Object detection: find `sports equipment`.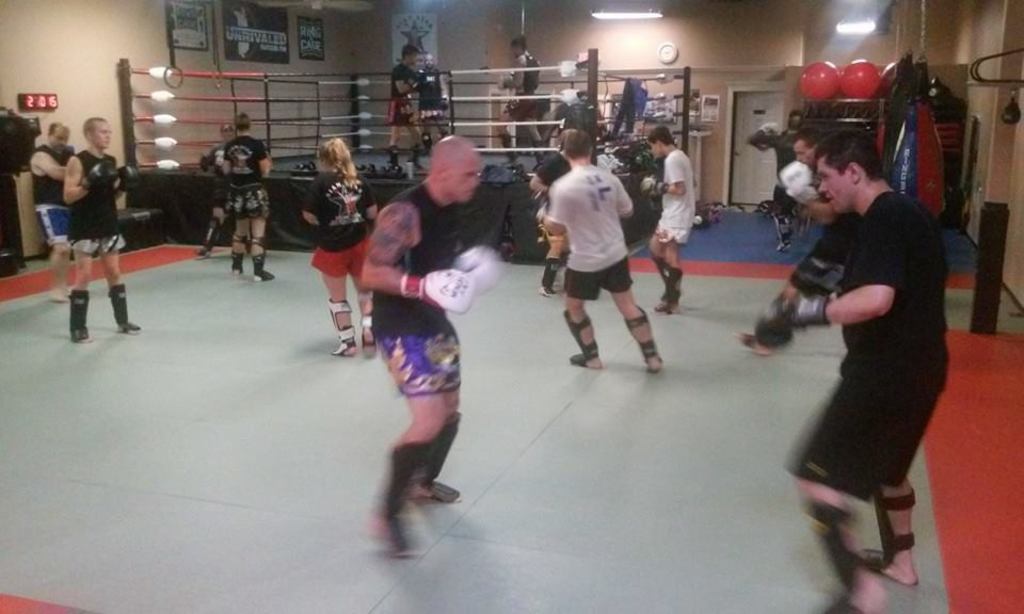
<box>800,497,868,613</box>.
